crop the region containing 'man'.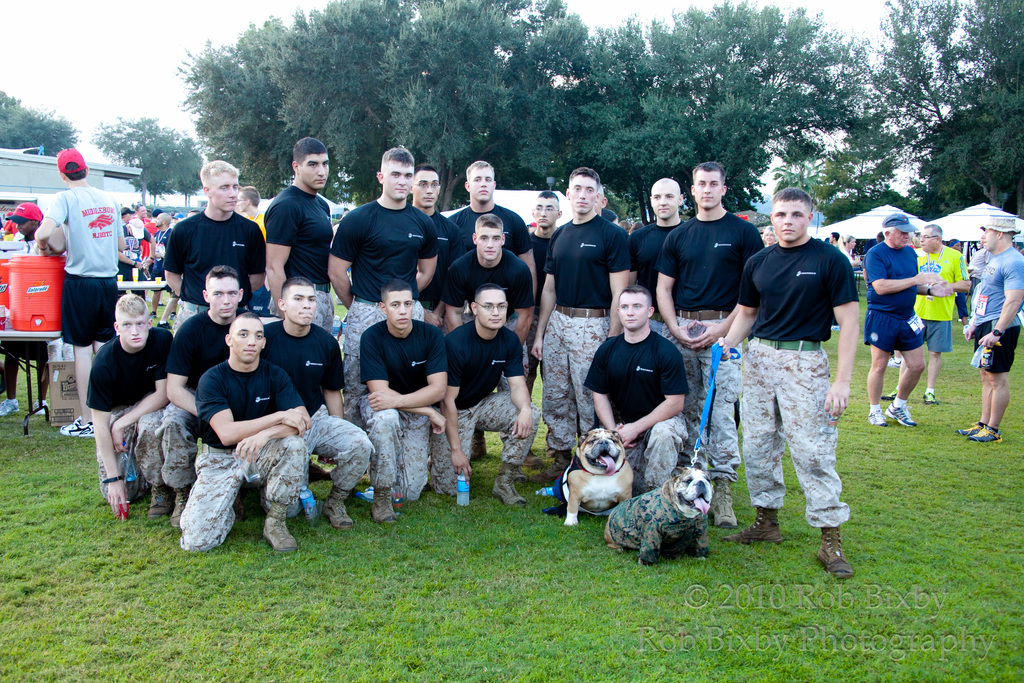
Crop region: [left=236, top=183, right=268, bottom=237].
